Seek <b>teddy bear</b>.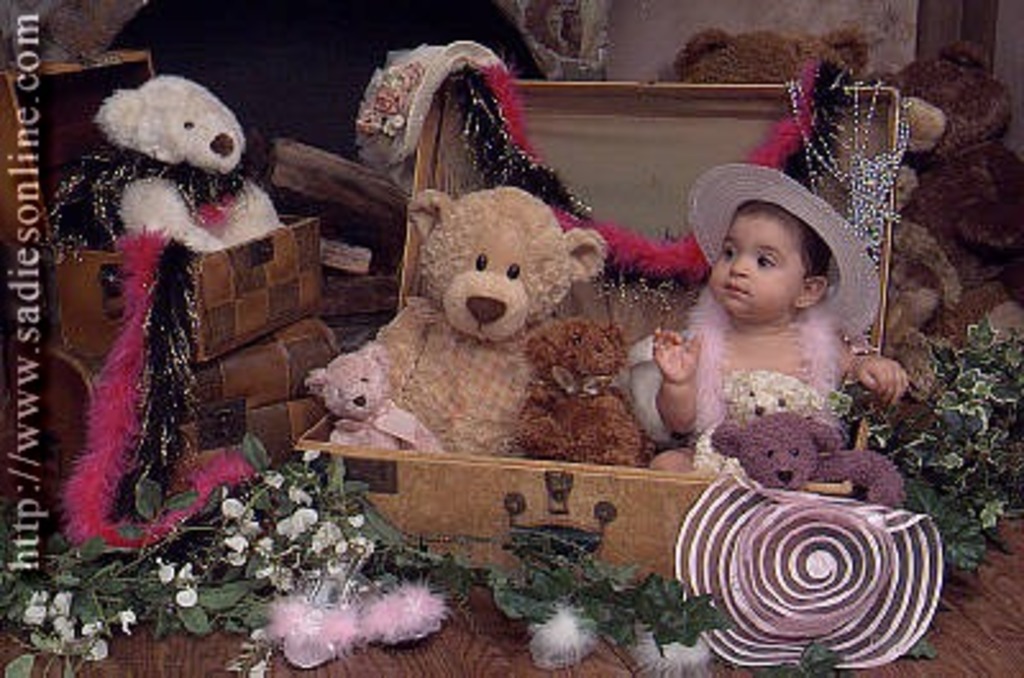
Rect(696, 376, 812, 481).
